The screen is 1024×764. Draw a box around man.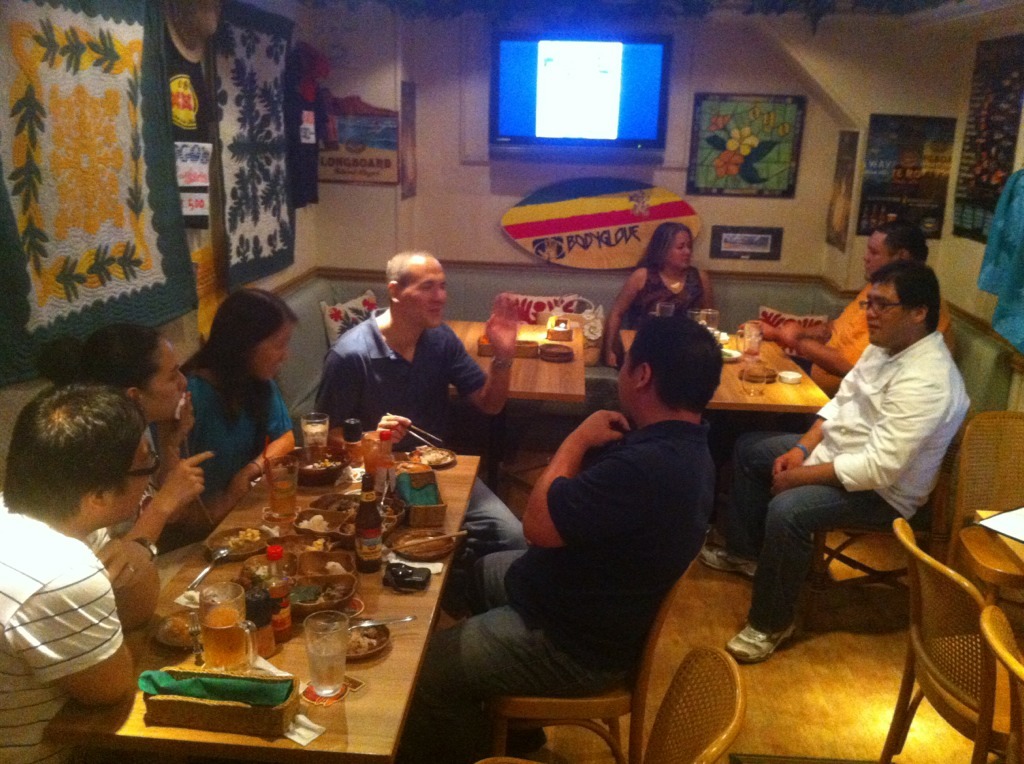
(320,238,527,553).
